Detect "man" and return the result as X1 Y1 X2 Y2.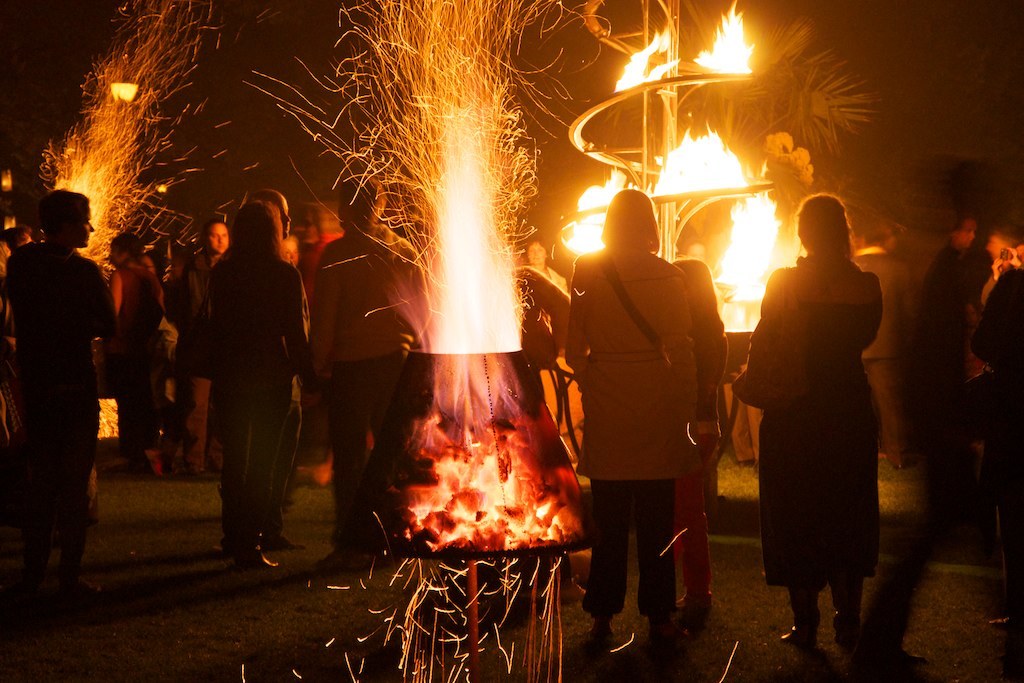
180 198 247 461.
